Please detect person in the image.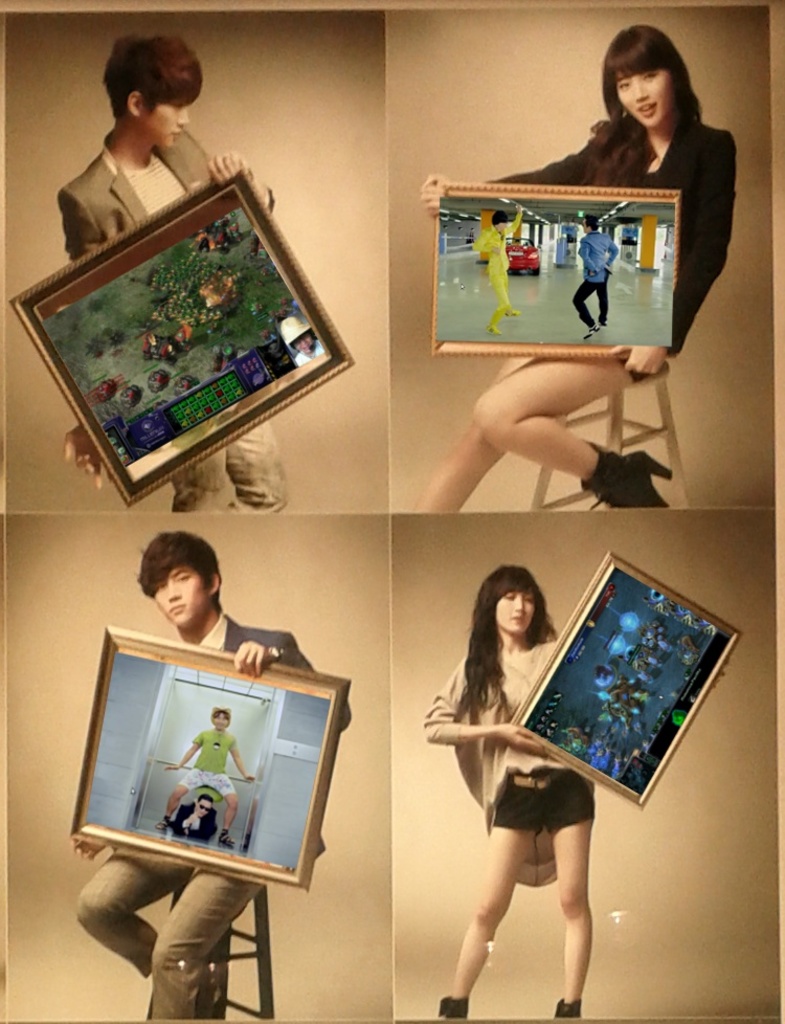
pyautogui.locateOnScreen(414, 23, 739, 513).
